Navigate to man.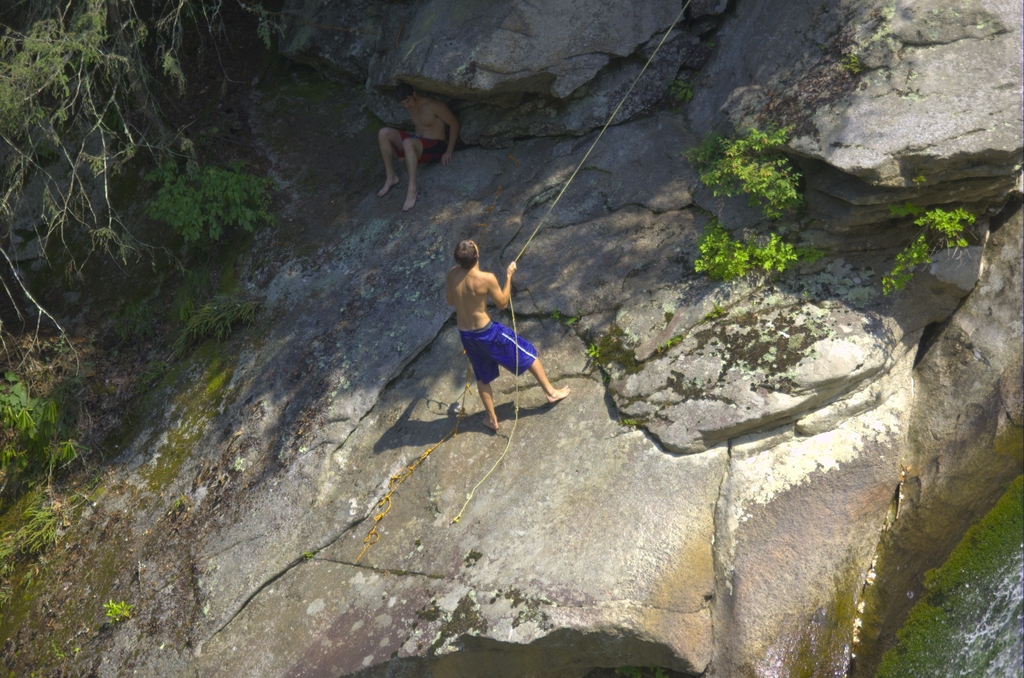
Navigation target: 381, 86, 457, 208.
